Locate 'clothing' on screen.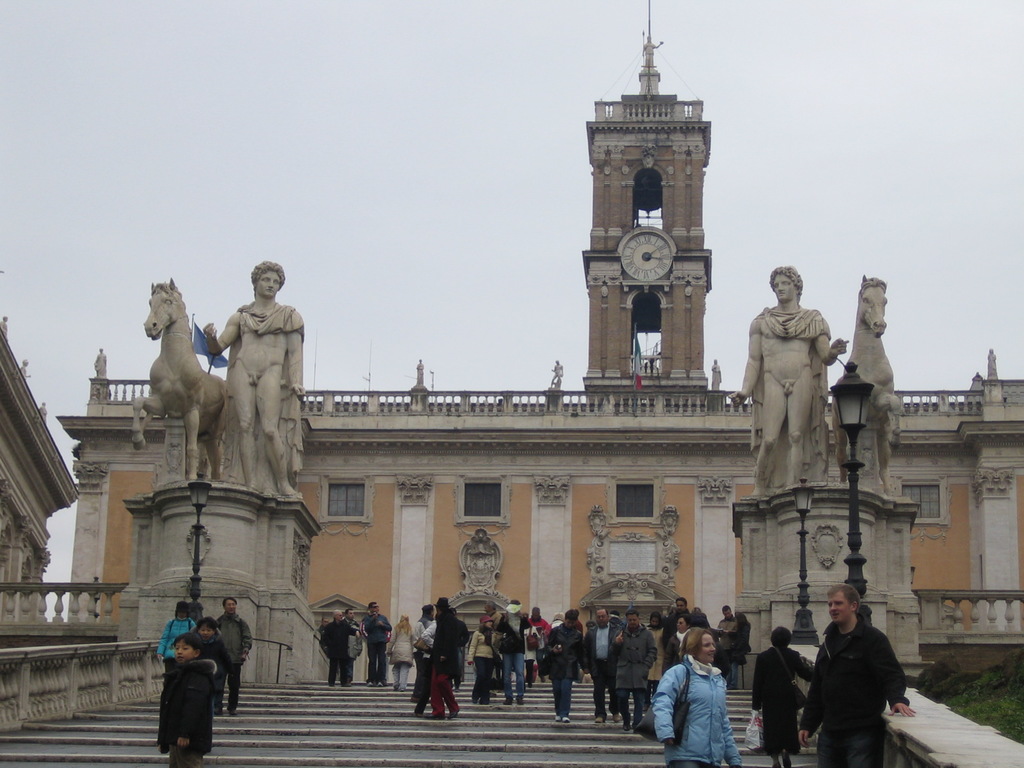
On screen at detection(648, 652, 741, 767).
